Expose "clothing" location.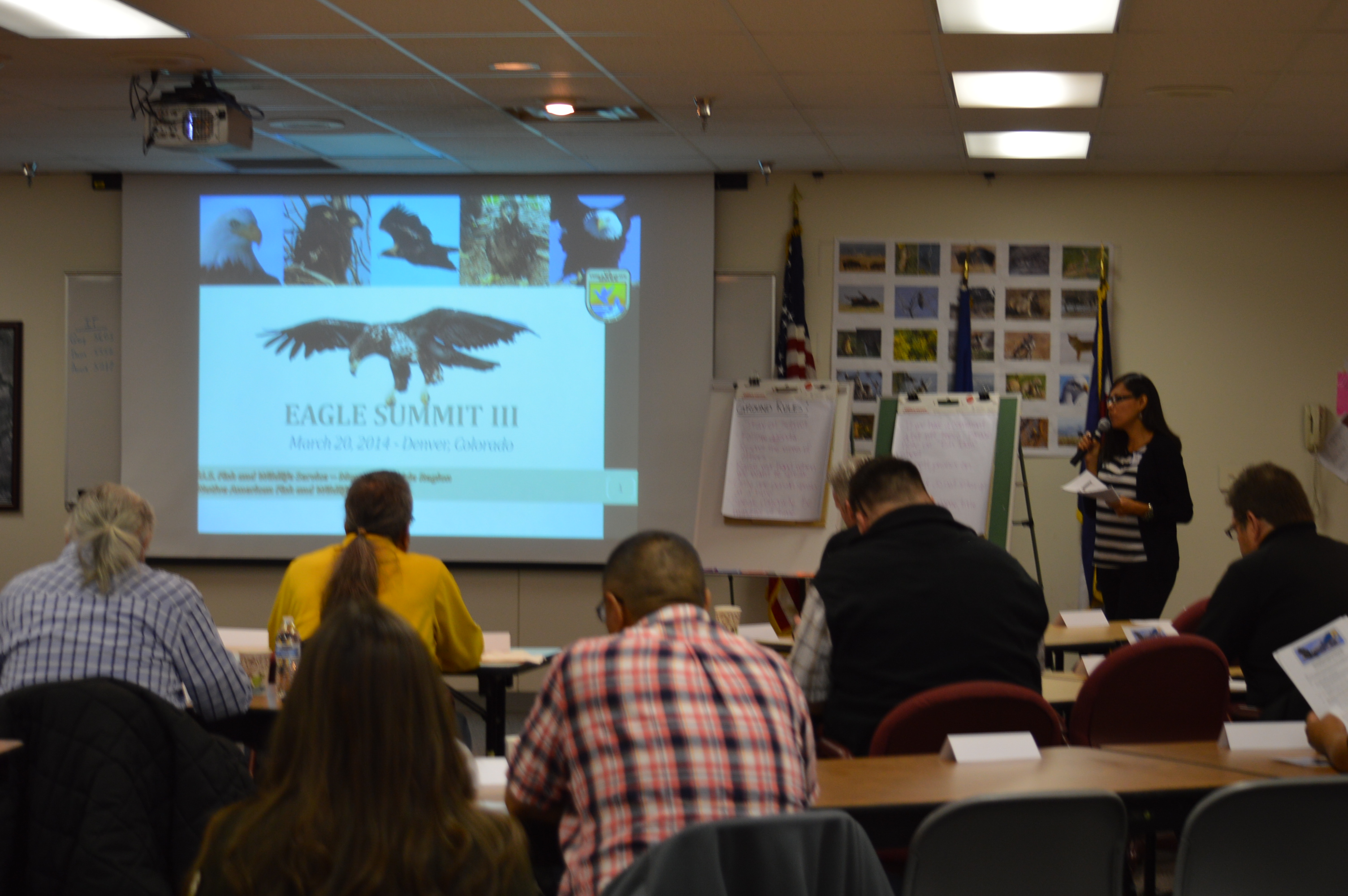
Exposed at BBox(532, 235, 604, 323).
